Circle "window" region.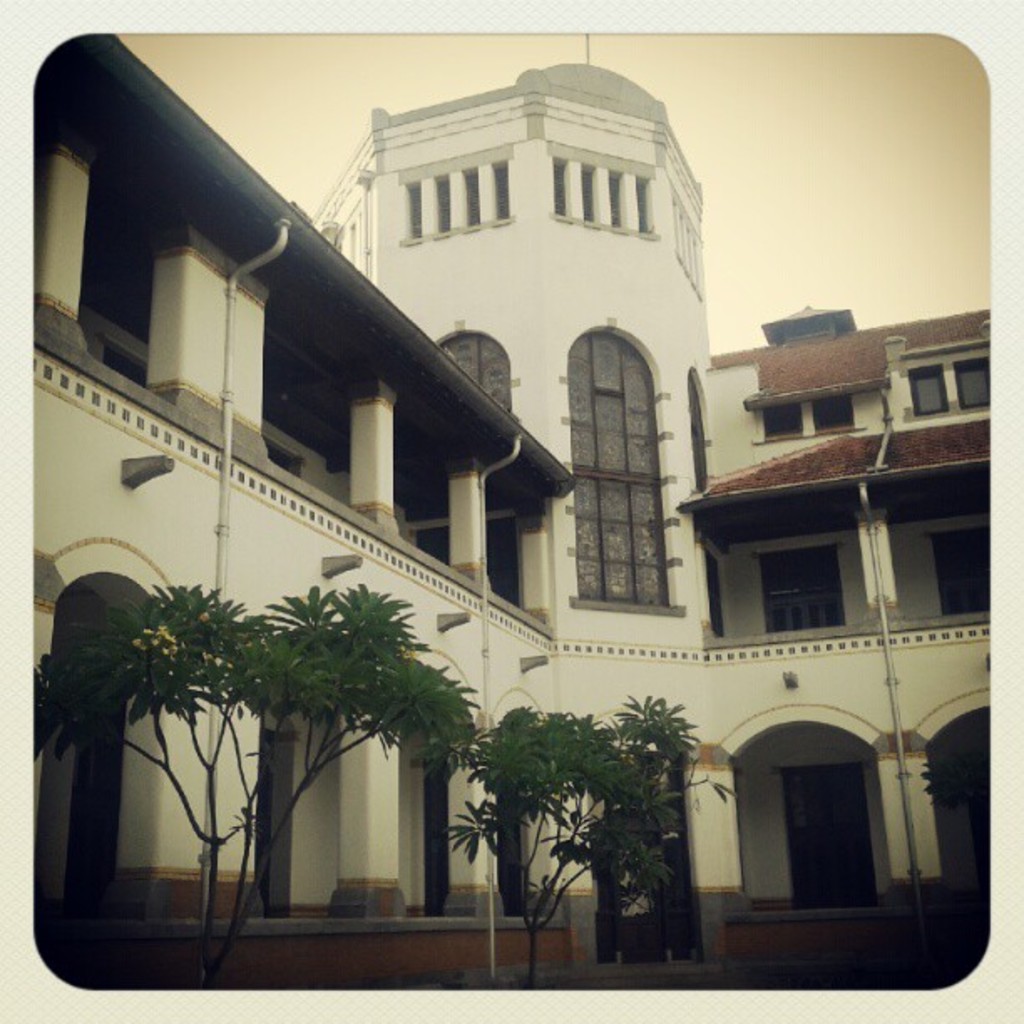
Region: 760, 542, 850, 637.
